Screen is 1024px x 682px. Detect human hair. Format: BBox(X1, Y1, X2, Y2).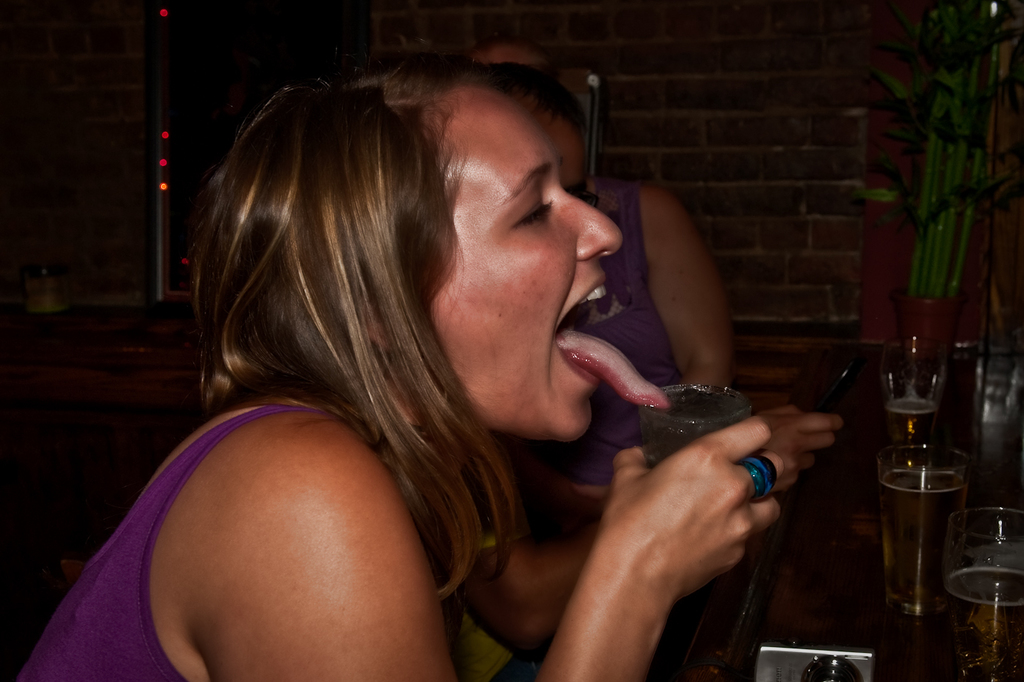
BBox(189, 51, 576, 653).
